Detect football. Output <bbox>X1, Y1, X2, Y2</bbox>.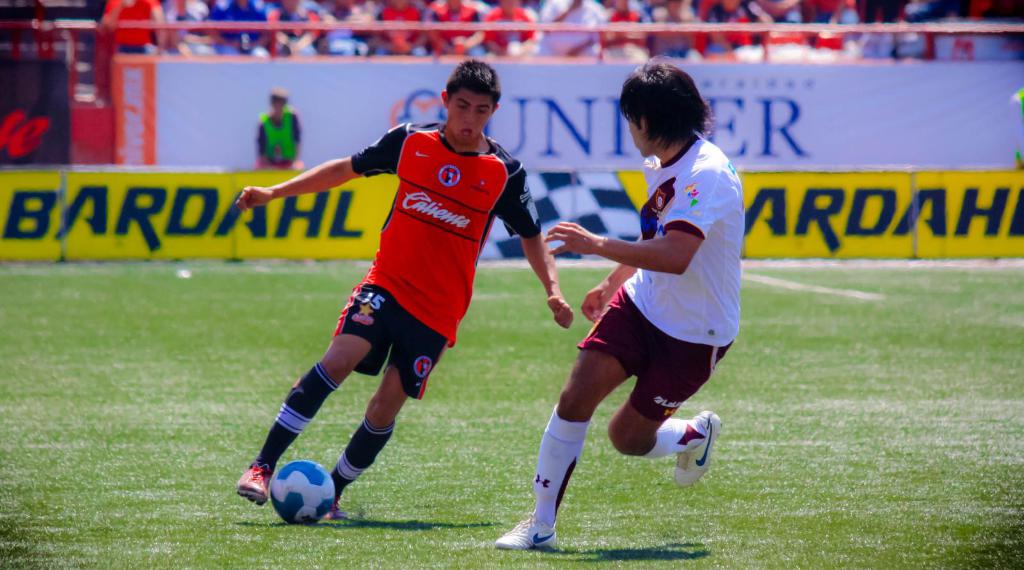
<bbox>268, 460, 344, 530</bbox>.
